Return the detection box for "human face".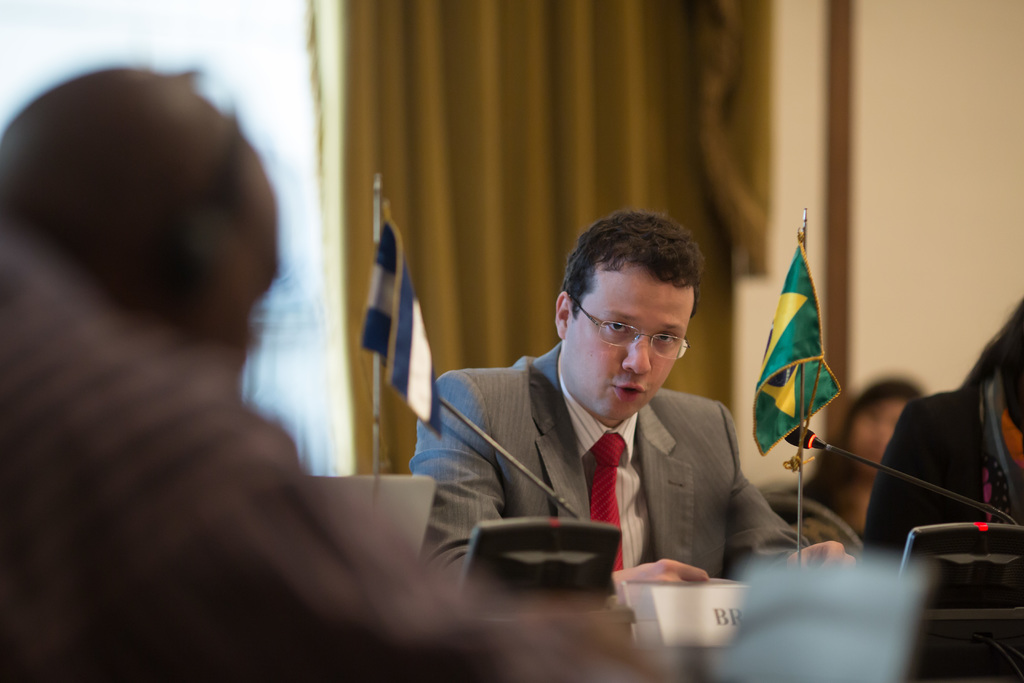
(566,264,694,419).
